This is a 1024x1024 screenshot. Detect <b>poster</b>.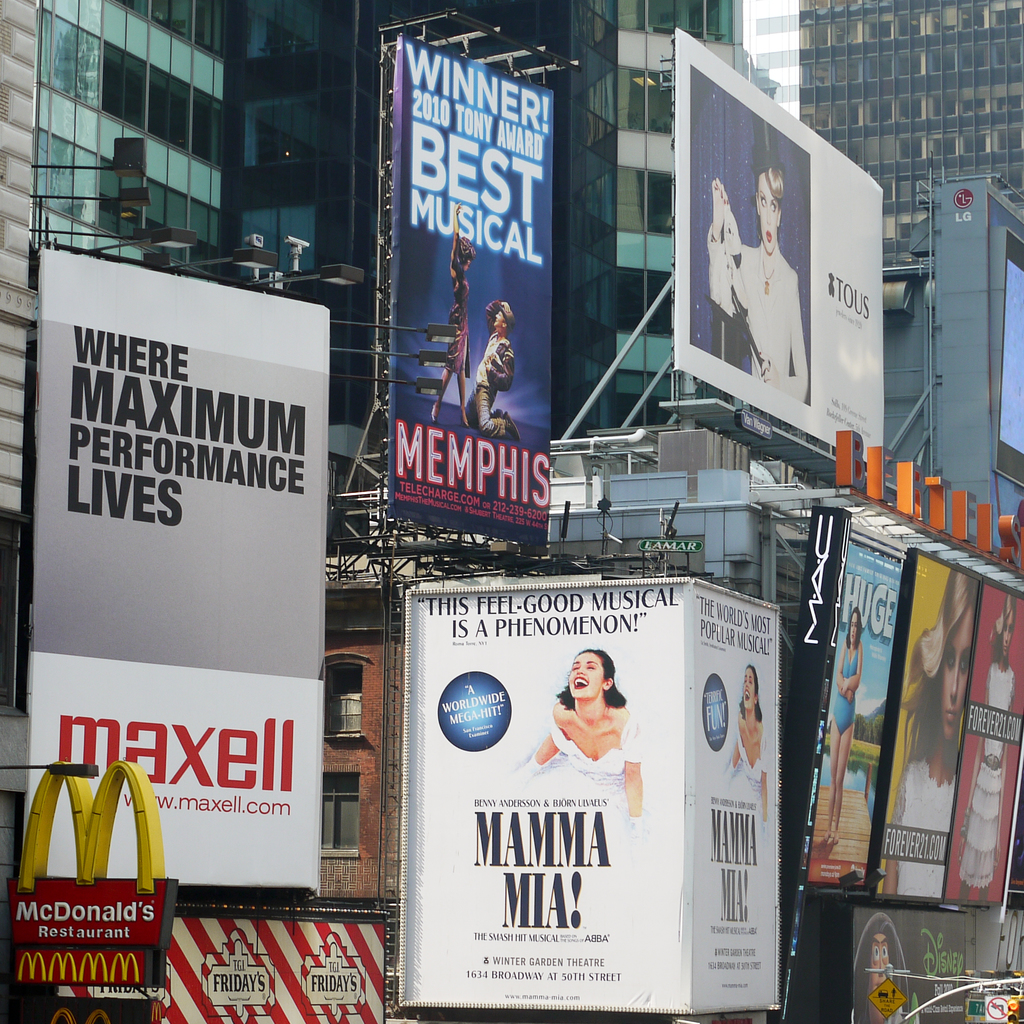
781:511:859:941.
